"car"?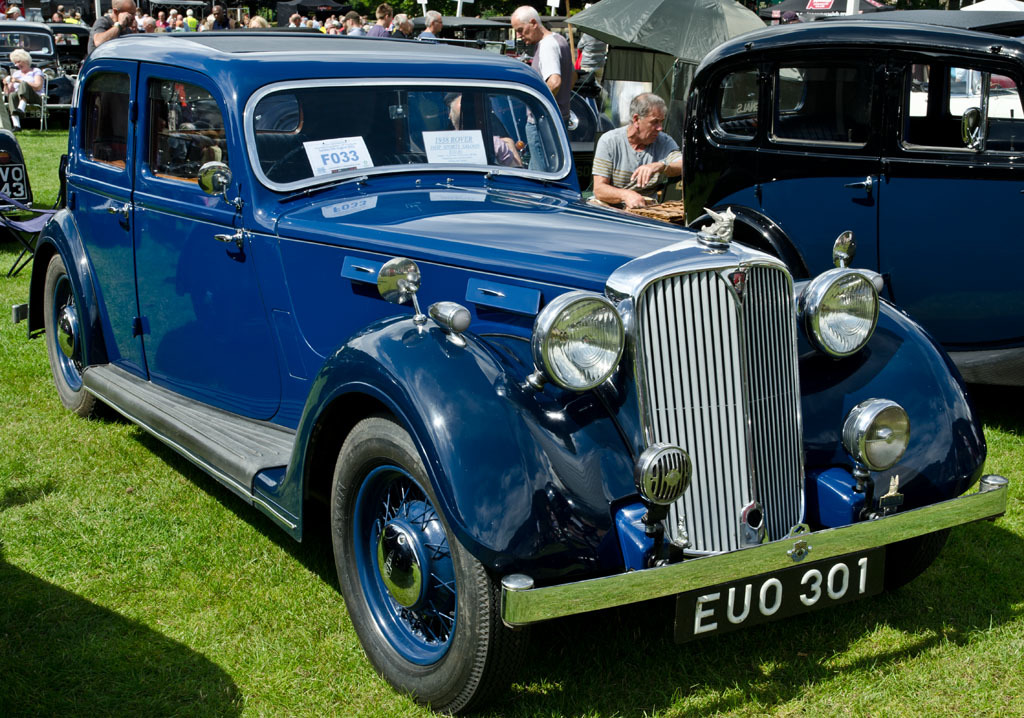
pyautogui.locateOnScreen(13, 35, 993, 697)
